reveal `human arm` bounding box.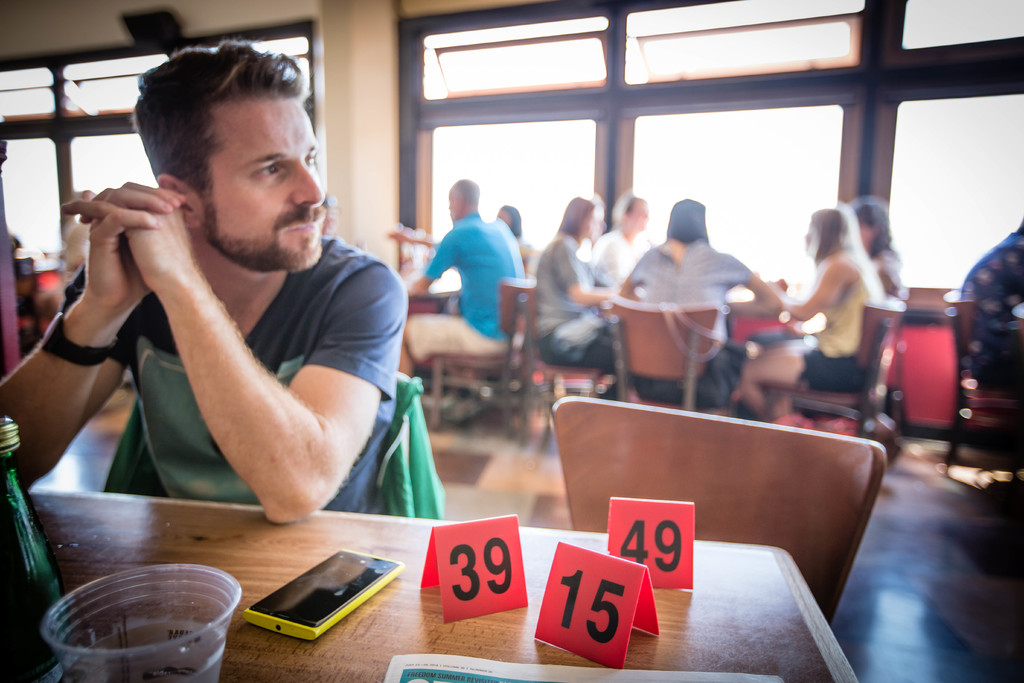
Revealed: <box>591,234,637,308</box>.
